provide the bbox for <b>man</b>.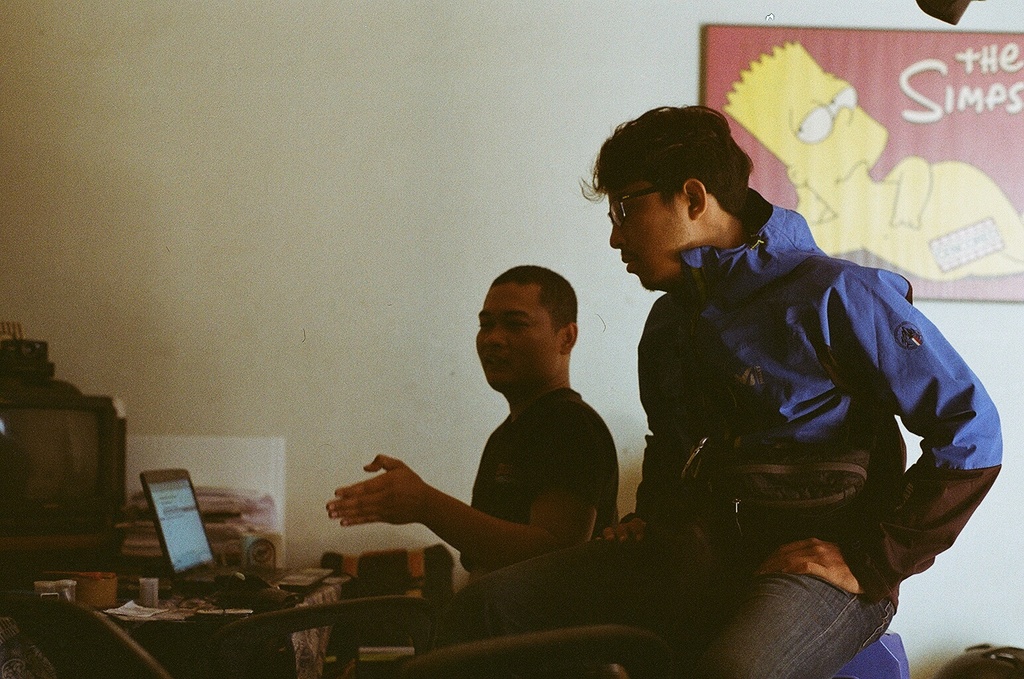
(323, 265, 629, 594).
